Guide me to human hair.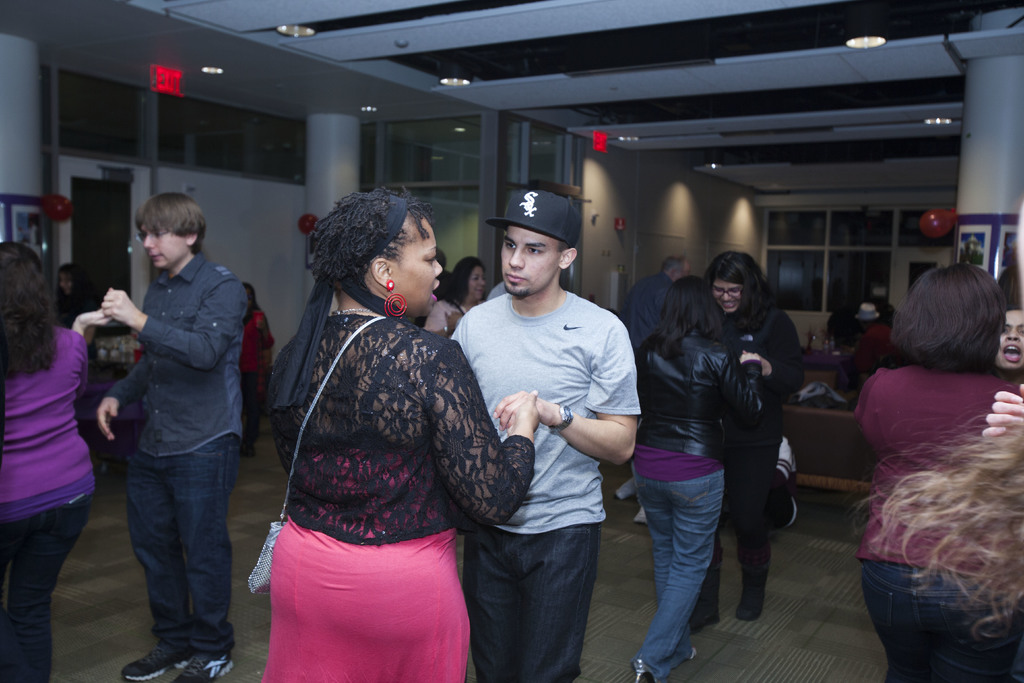
Guidance: x1=138, y1=189, x2=205, y2=259.
